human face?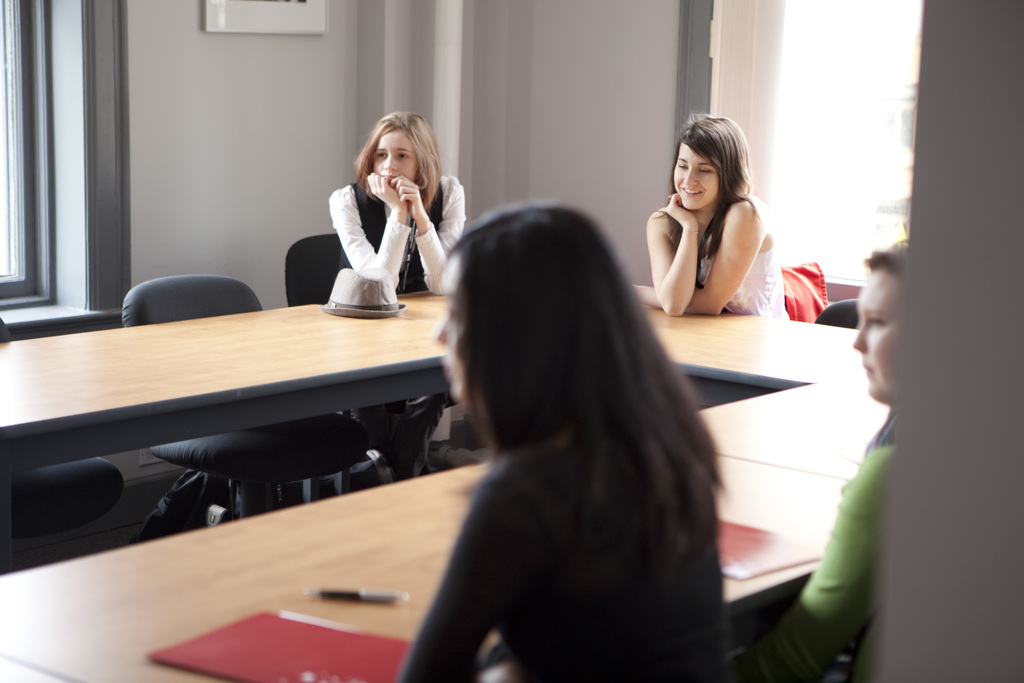
377, 128, 420, 193
